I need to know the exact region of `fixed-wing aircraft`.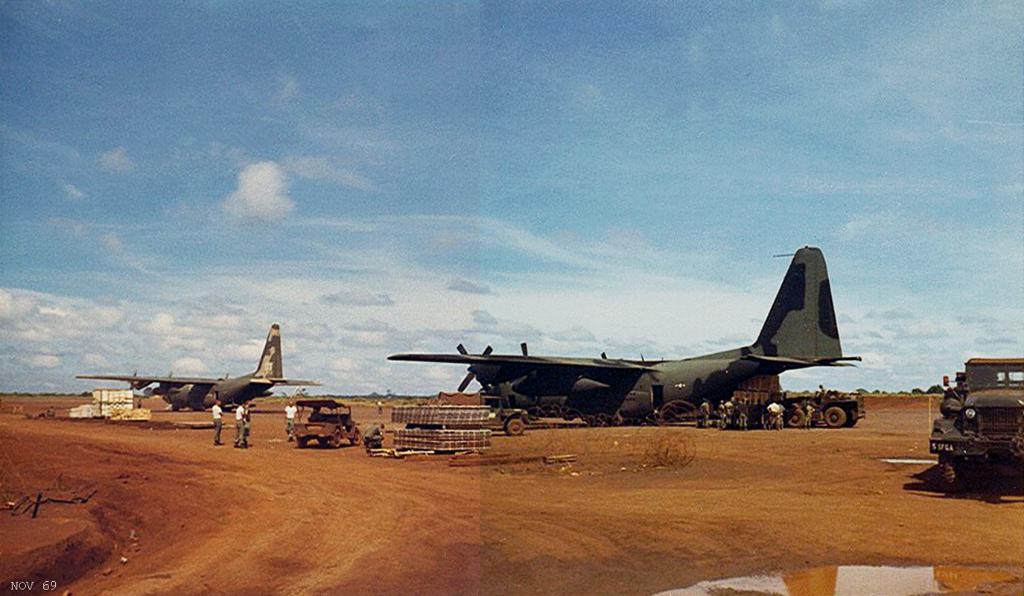
Region: bbox(70, 323, 319, 410).
